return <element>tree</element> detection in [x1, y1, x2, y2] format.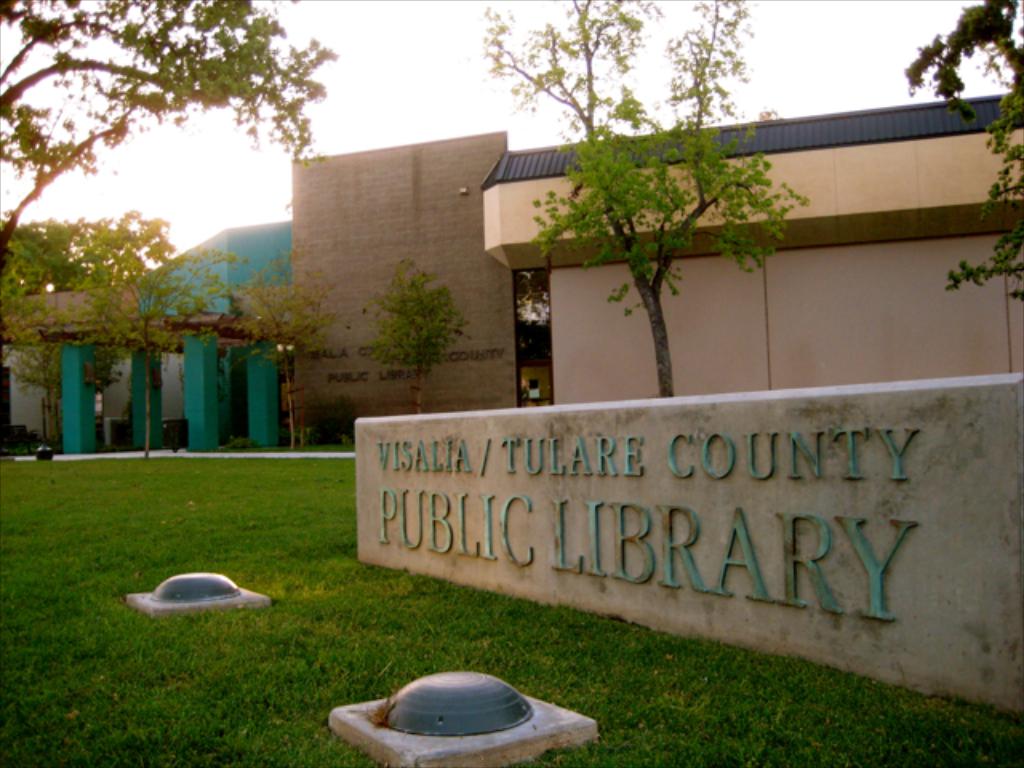
[82, 245, 259, 451].
